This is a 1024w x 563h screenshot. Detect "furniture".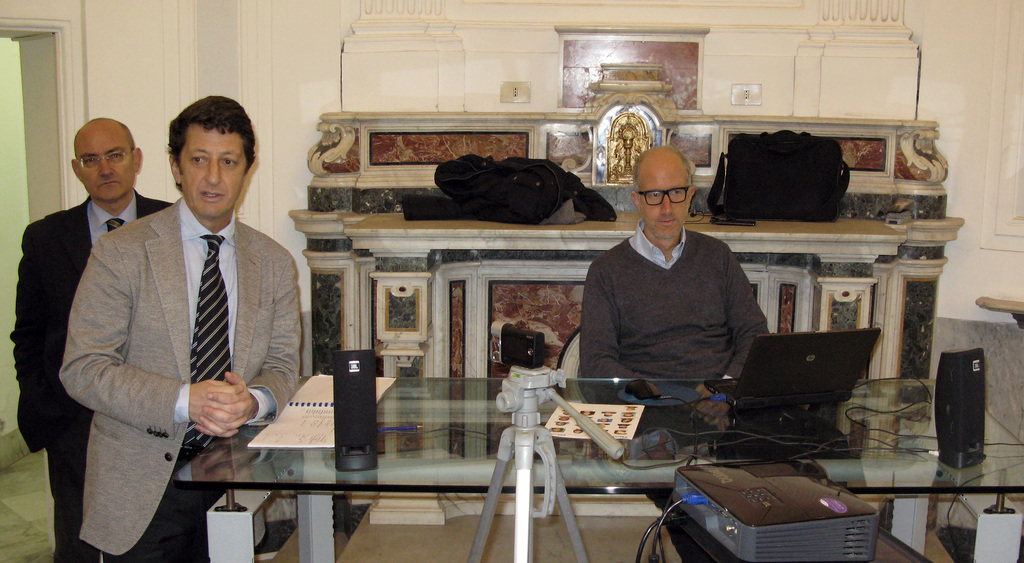
bbox(174, 372, 1023, 562).
